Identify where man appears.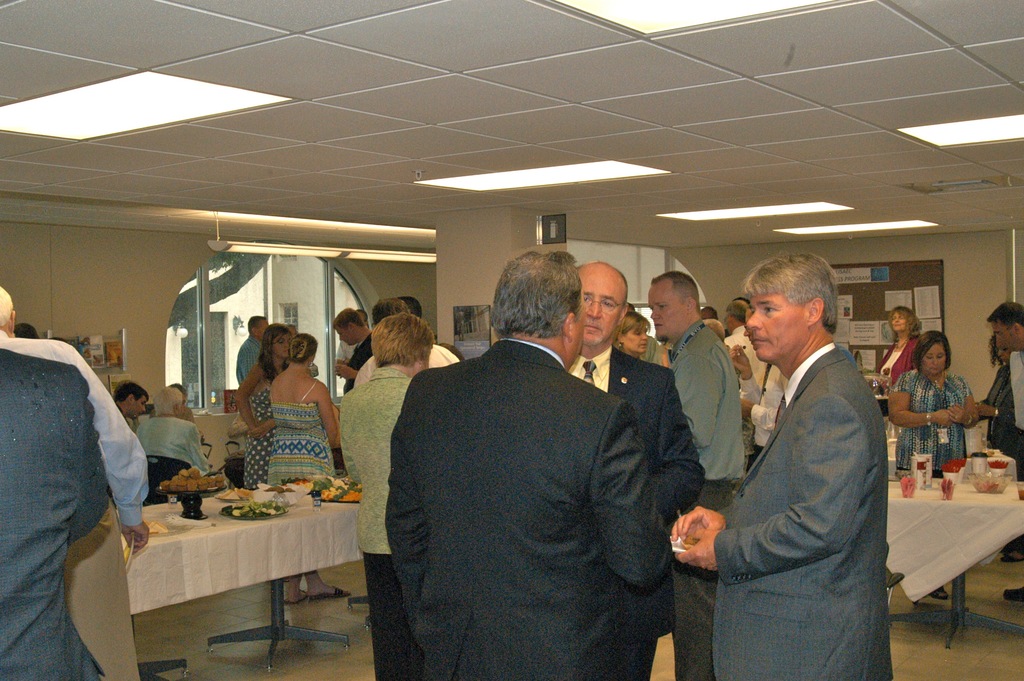
Appears at pyautogui.locateOnScreen(111, 382, 148, 434).
